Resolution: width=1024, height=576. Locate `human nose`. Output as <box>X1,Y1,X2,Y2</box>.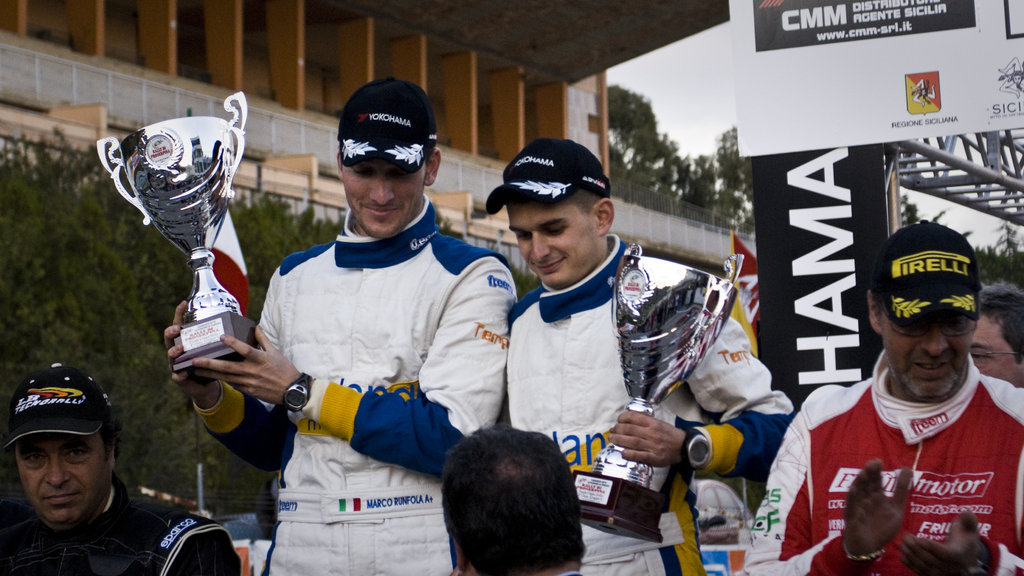
<box>369,177,392,200</box>.
